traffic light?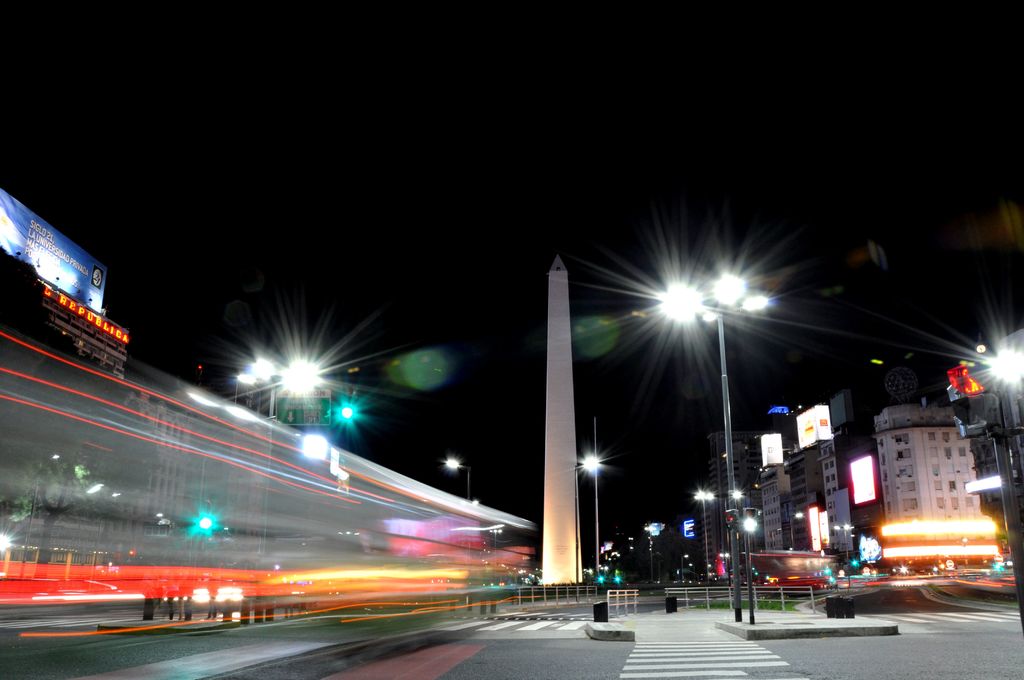
bbox(945, 358, 1003, 439)
